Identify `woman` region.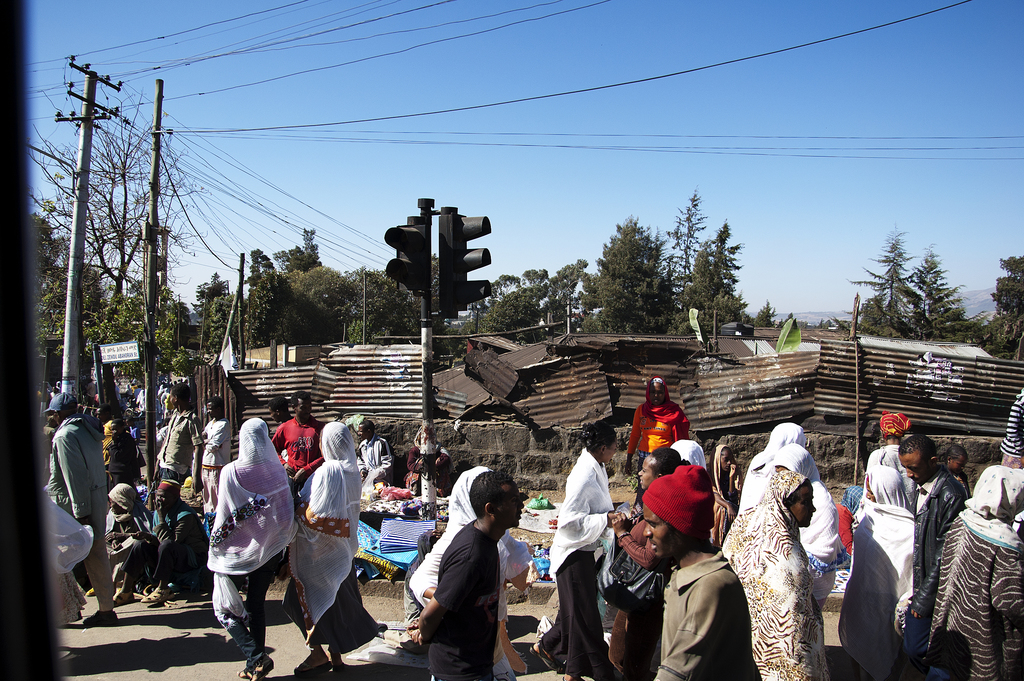
Region: <region>399, 466, 527, 680</region>.
